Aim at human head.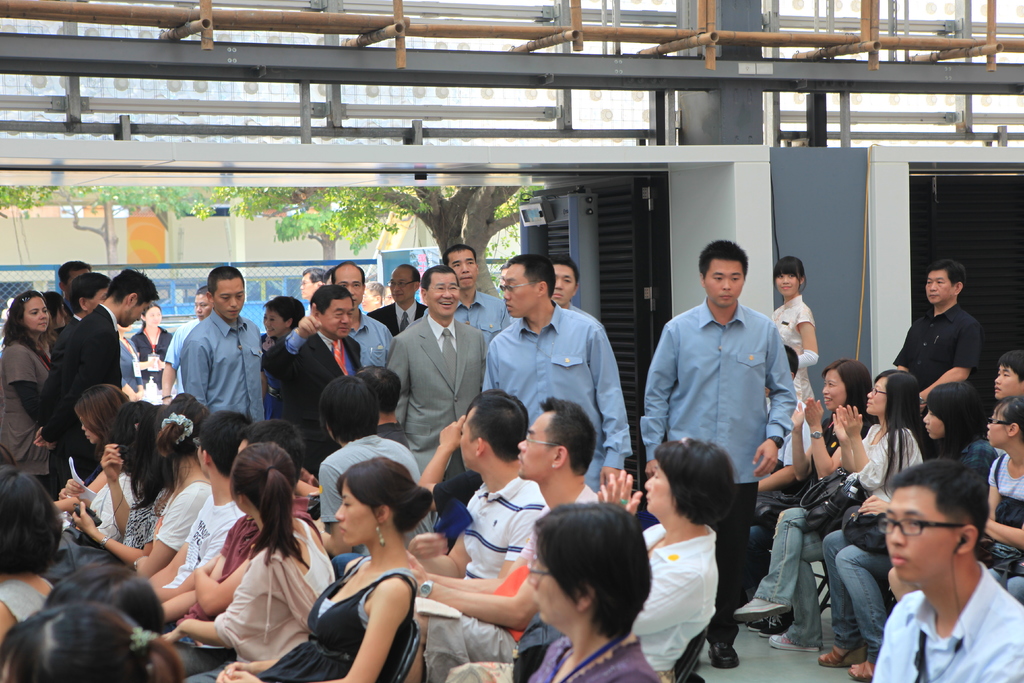
Aimed at {"left": 356, "top": 365, "right": 405, "bottom": 416}.
